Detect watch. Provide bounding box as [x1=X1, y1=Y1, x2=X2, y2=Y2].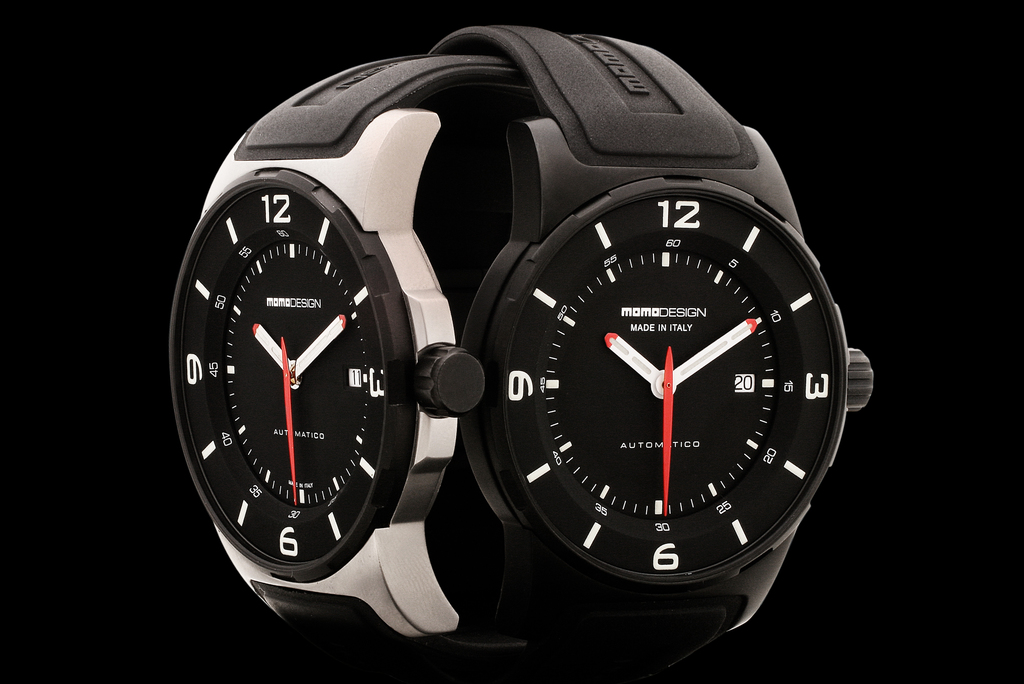
[x1=426, y1=22, x2=874, y2=667].
